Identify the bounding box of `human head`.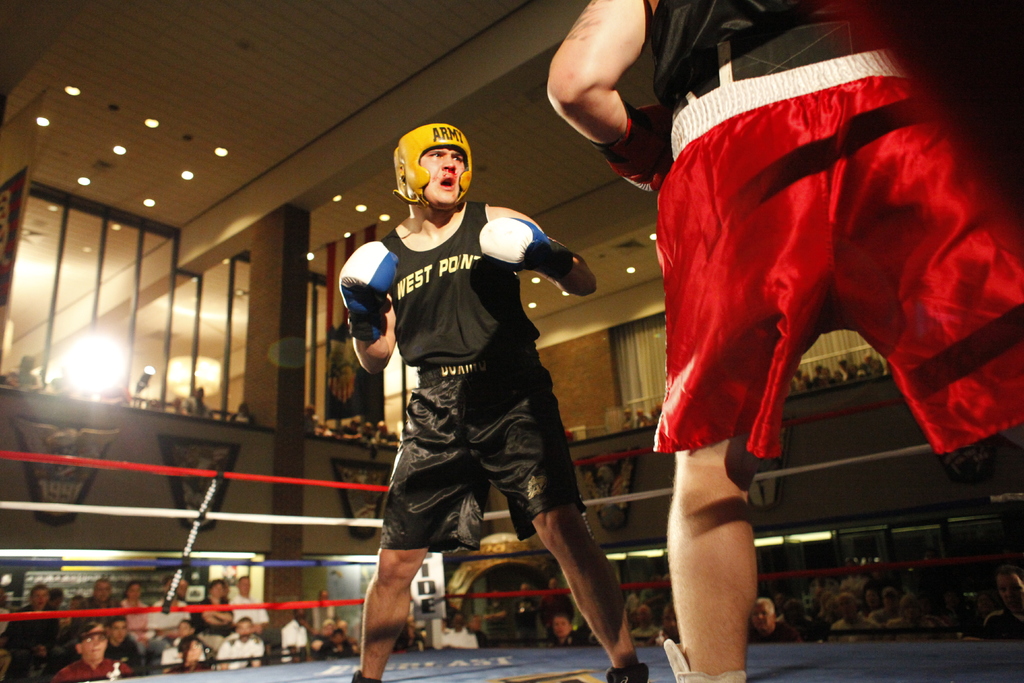
x1=332 y1=629 x2=349 y2=646.
